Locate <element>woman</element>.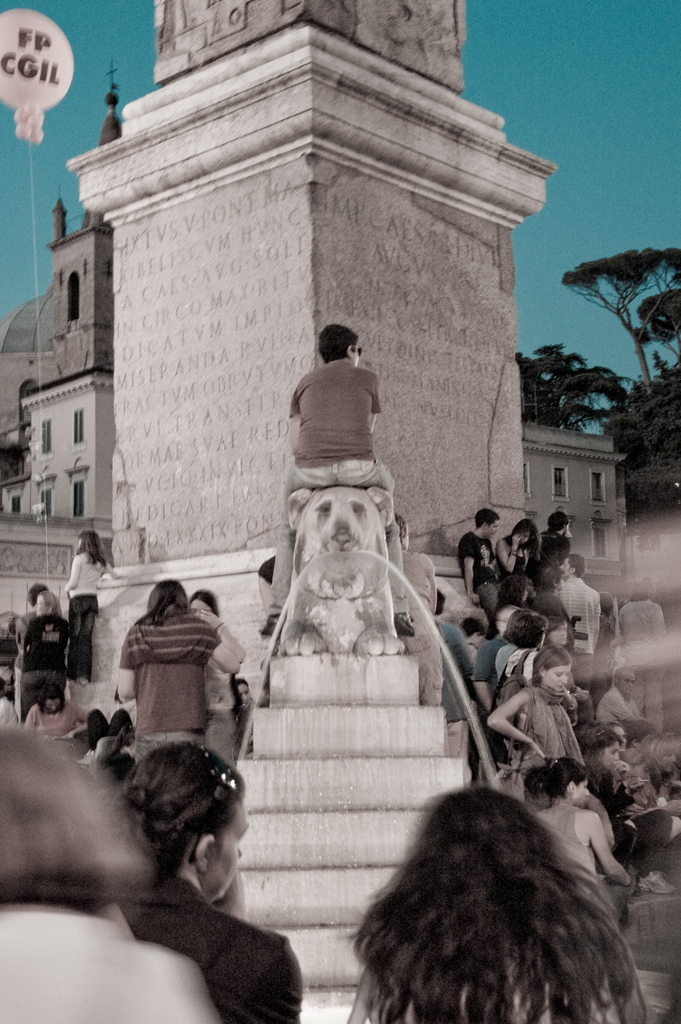
Bounding box: (498,519,545,605).
